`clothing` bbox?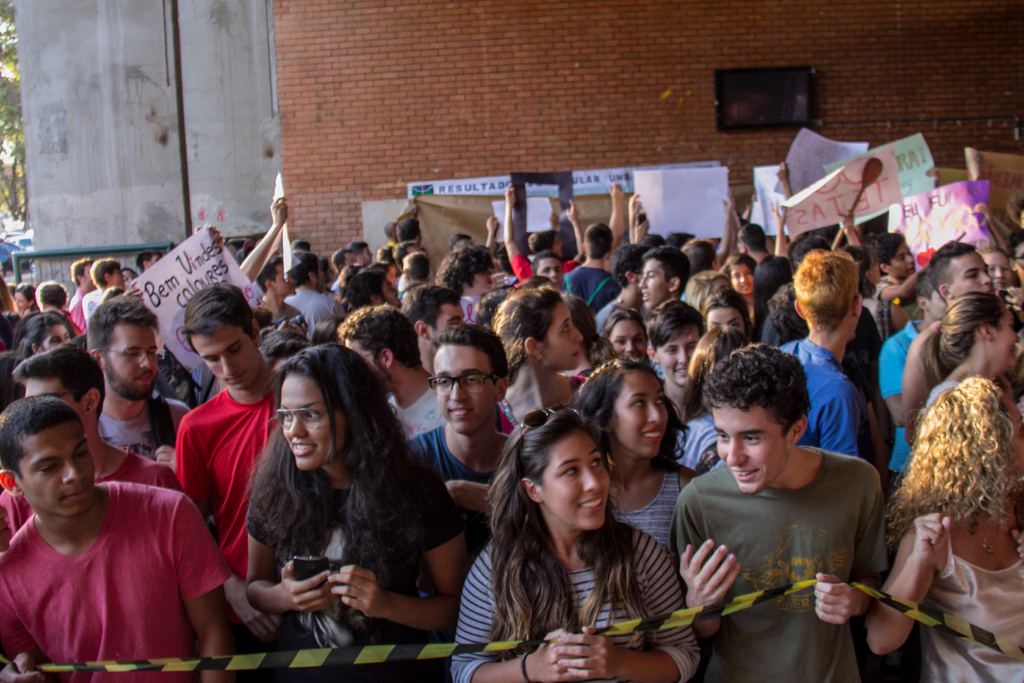
360, 389, 465, 439
